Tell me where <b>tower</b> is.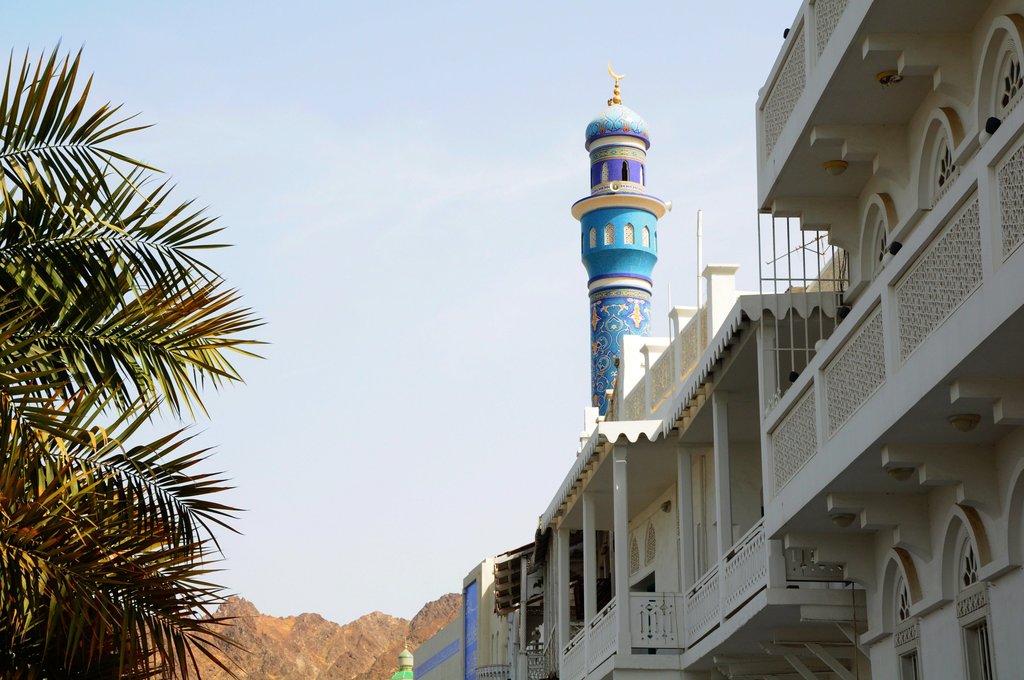
<b>tower</b> is at locate(327, 0, 1023, 677).
